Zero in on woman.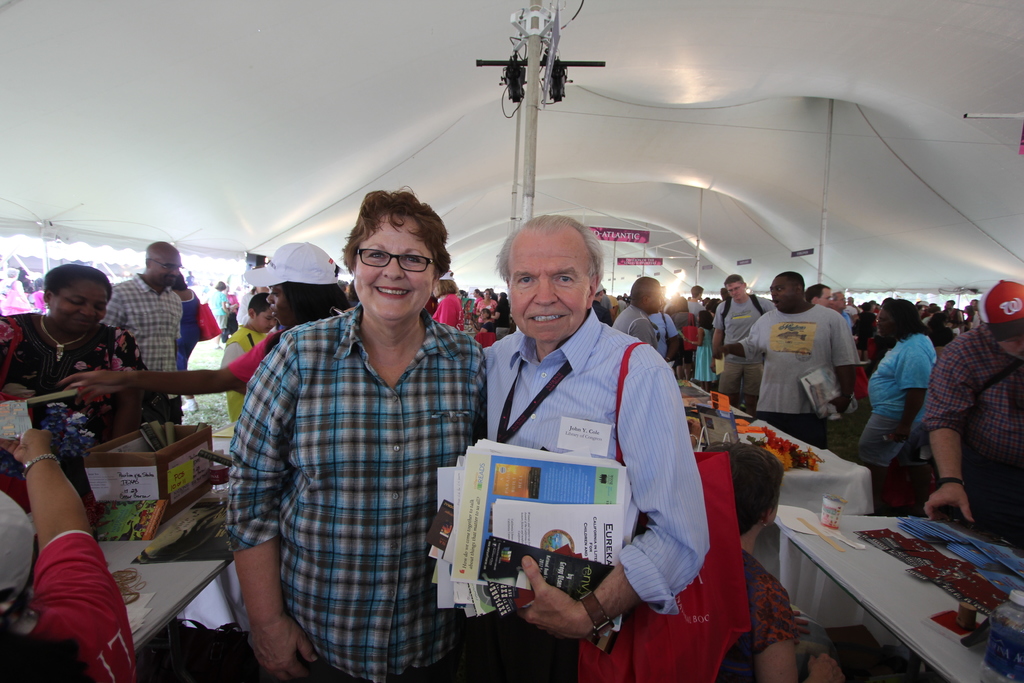
Zeroed in: l=0, t=258, r=142, b=413.
